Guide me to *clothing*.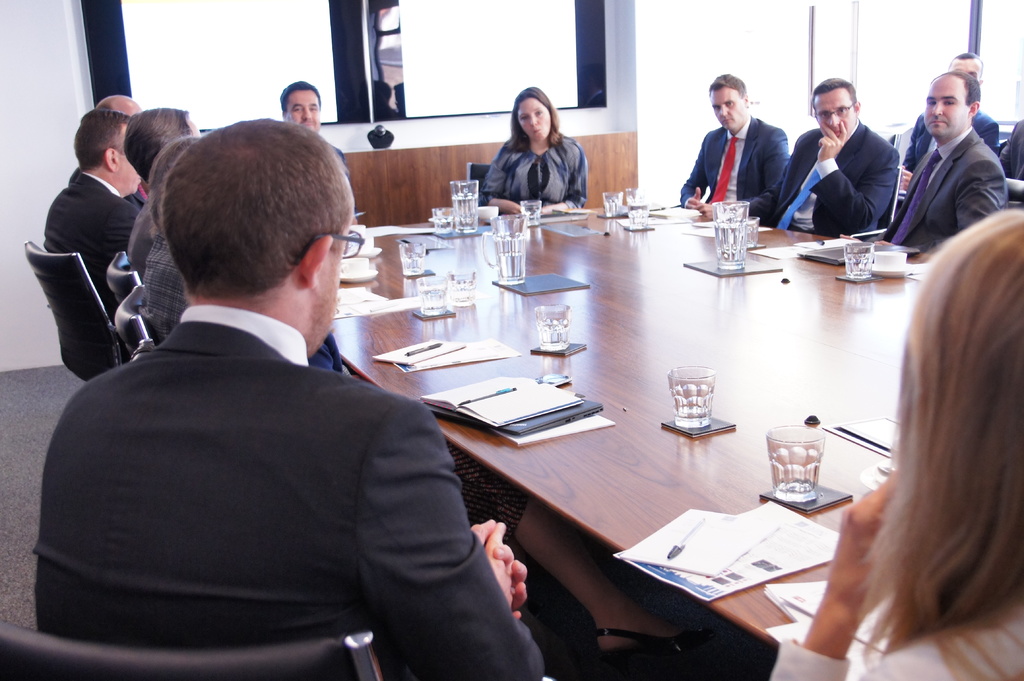
Guidance: 38/163/124/338.
